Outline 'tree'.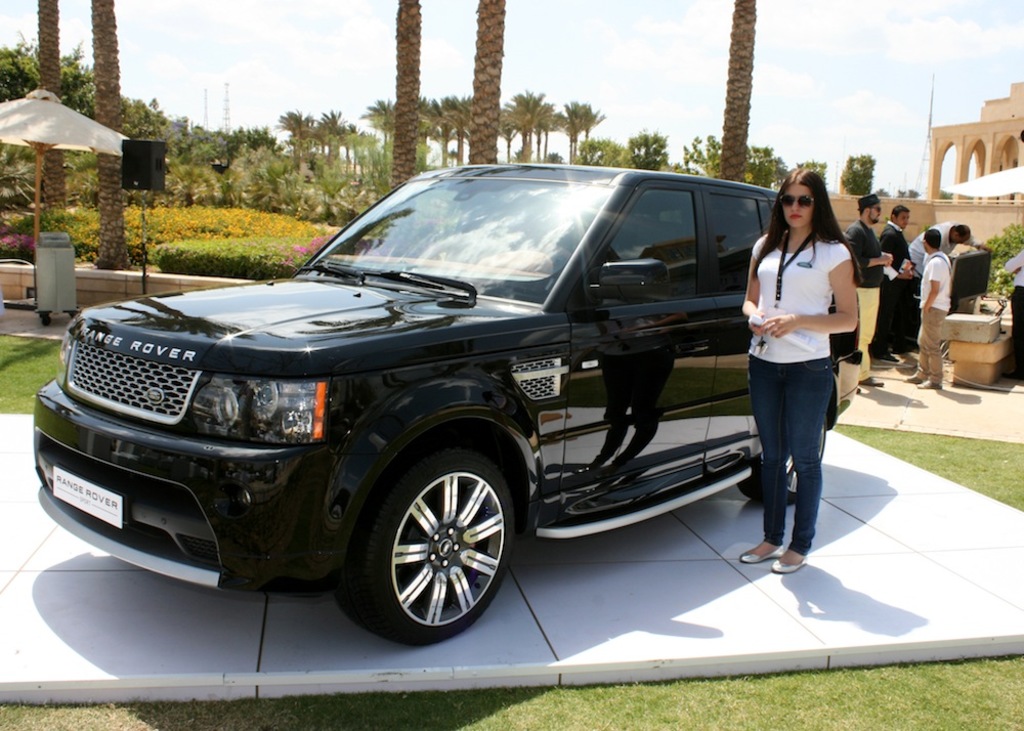
Outline: box(716, 0, 742, 178).
